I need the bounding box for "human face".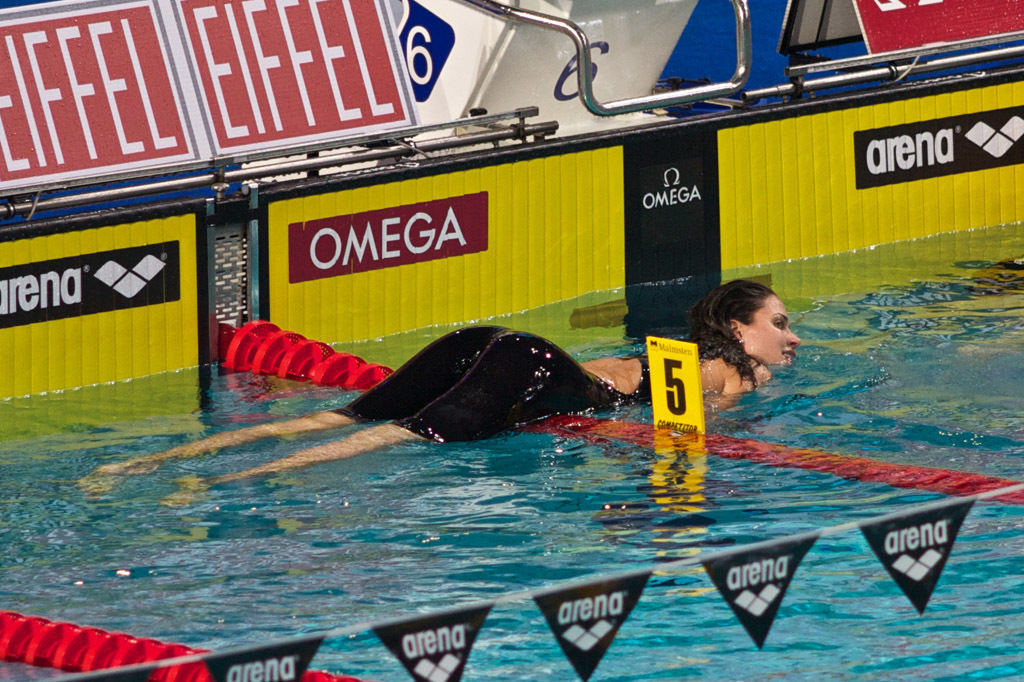
Here it is: [744, 296, 800, 367].
